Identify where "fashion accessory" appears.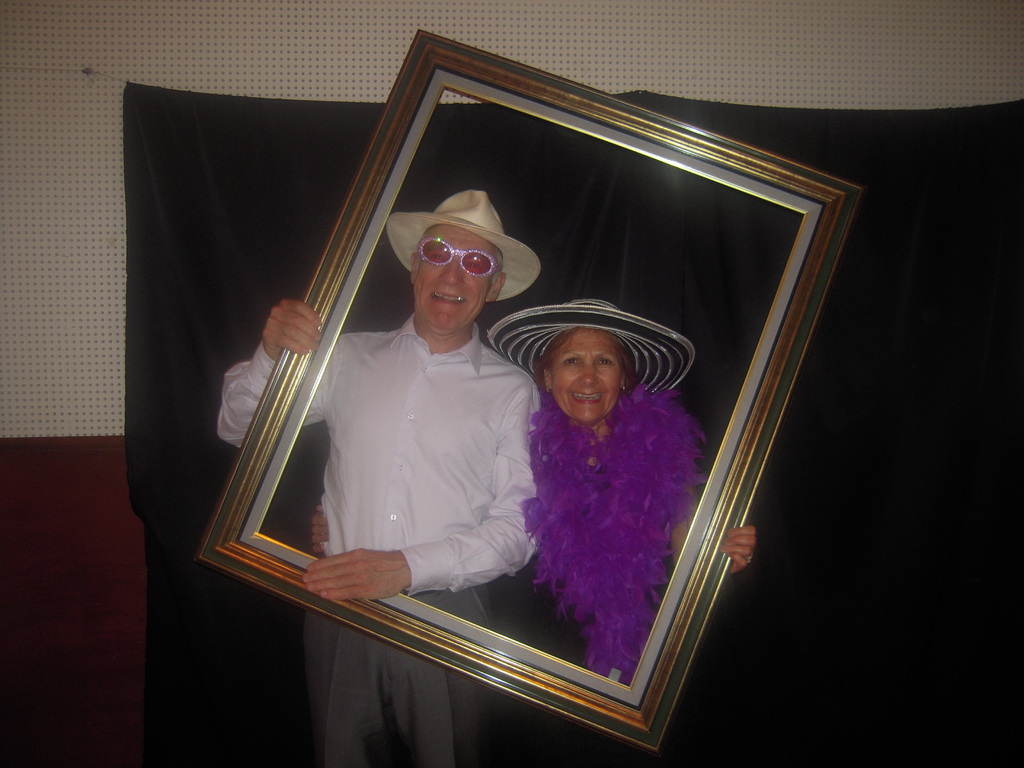
Appears at region(420, 236, 498, 277).
